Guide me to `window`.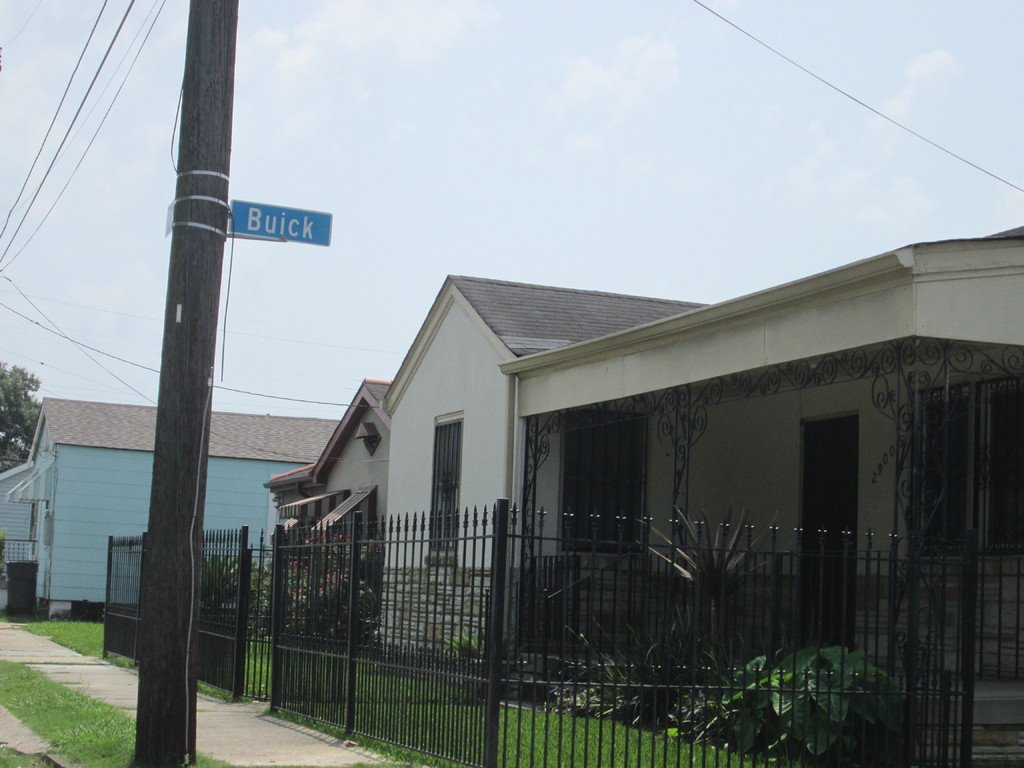
Guidance: {"x1": 22, "y1": 464, "x2": 52, "y2": 515}.
